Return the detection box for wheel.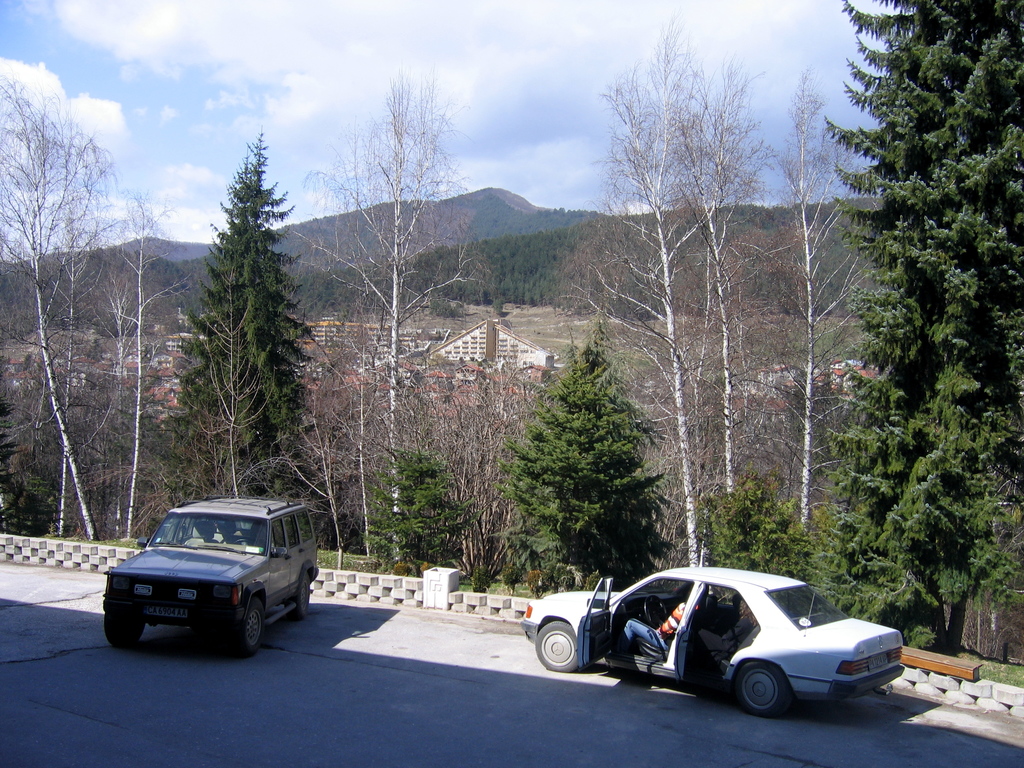
730,662,792,718.
